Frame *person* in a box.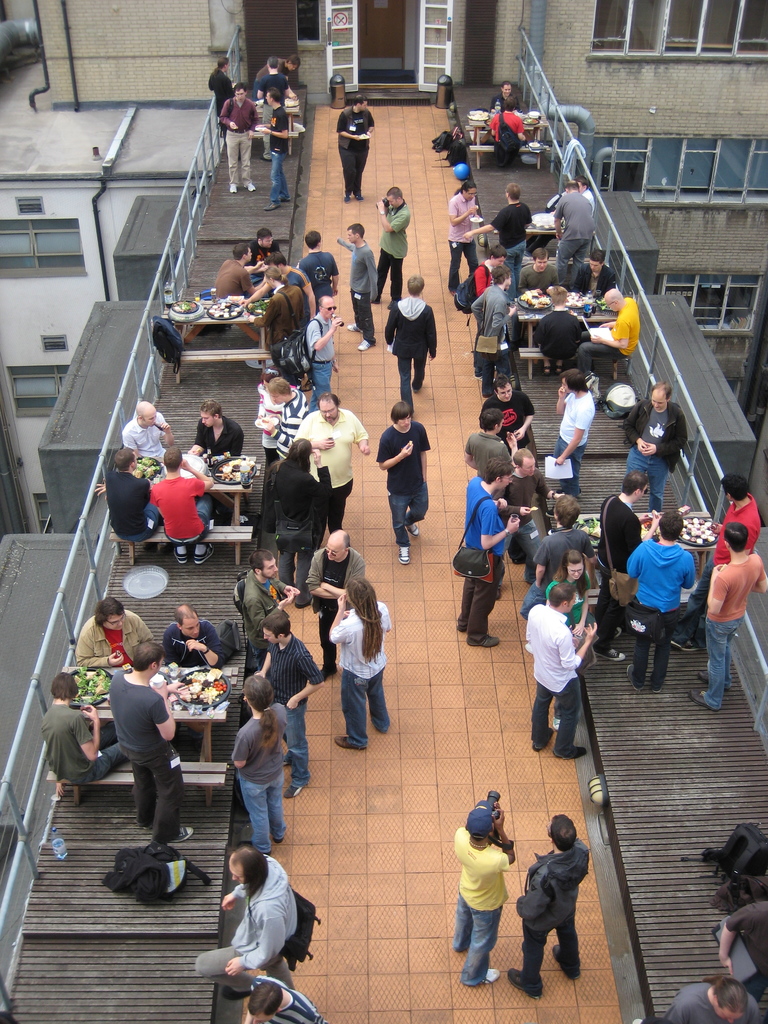
[528, 580, 593, 757].
